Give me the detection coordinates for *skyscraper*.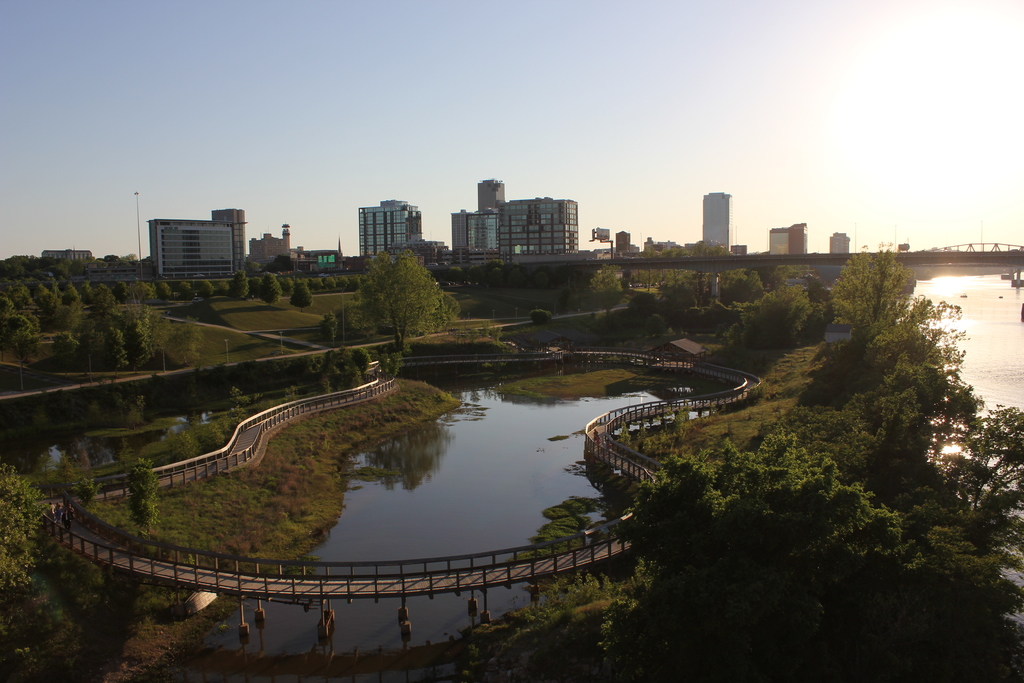
rect(142, 197, 252, 278).
